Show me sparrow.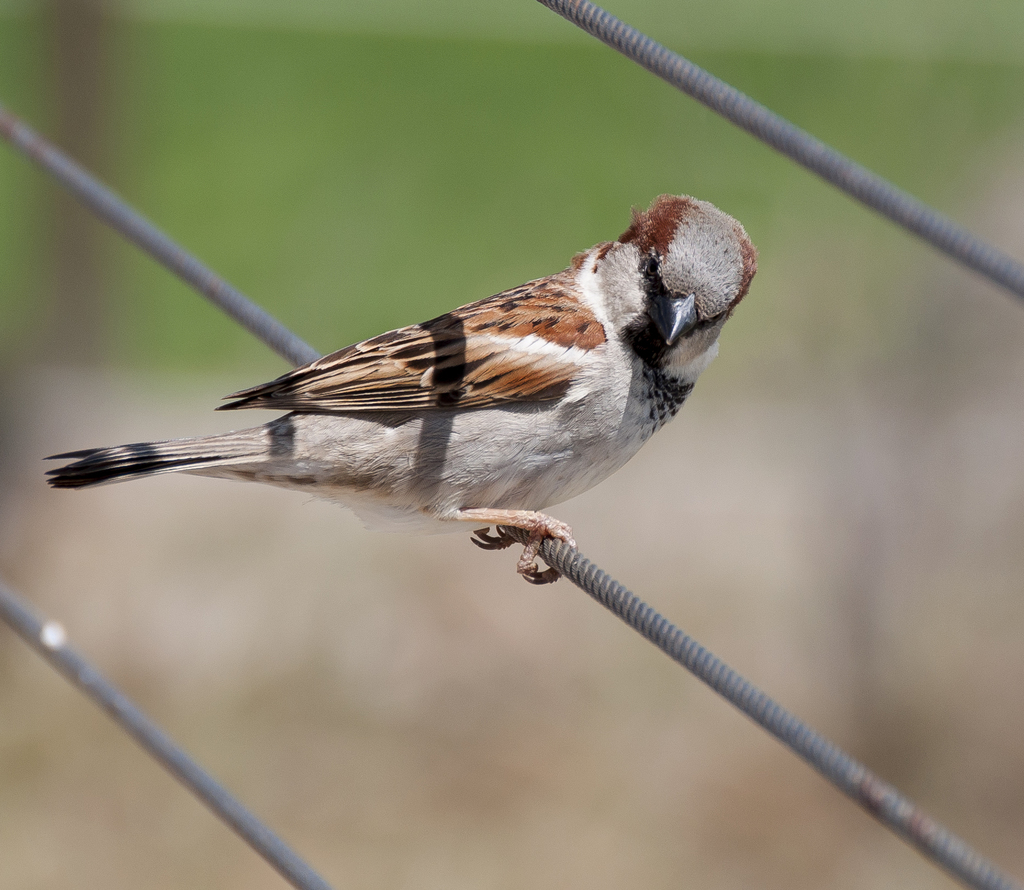
sparrow is here: 42:197:760:581.
